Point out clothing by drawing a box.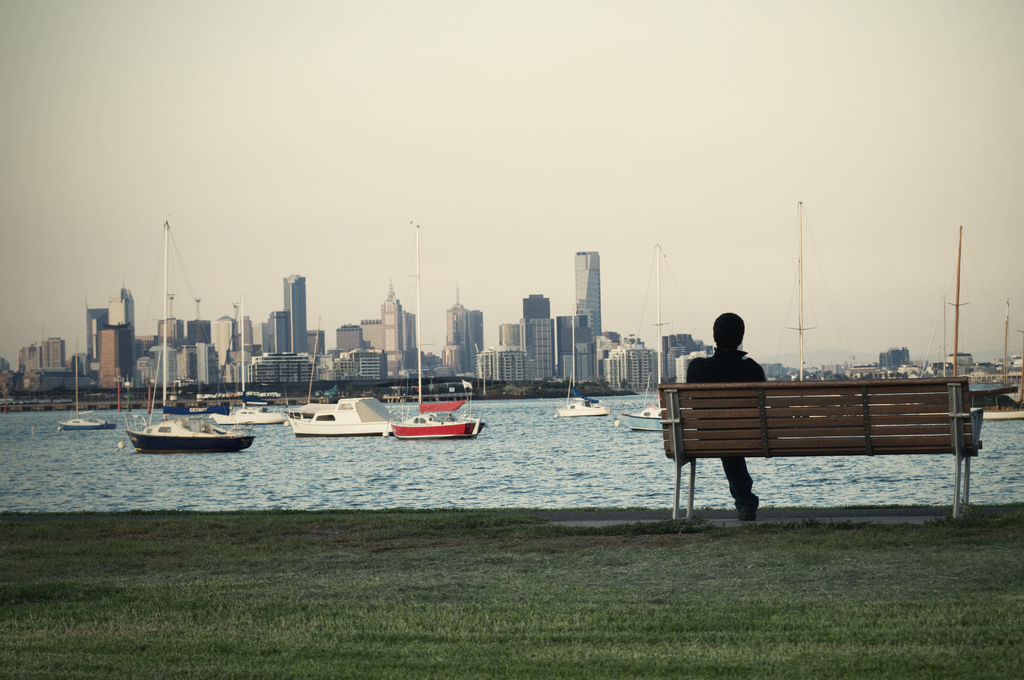
BBox(682, 346, 767, 512).
